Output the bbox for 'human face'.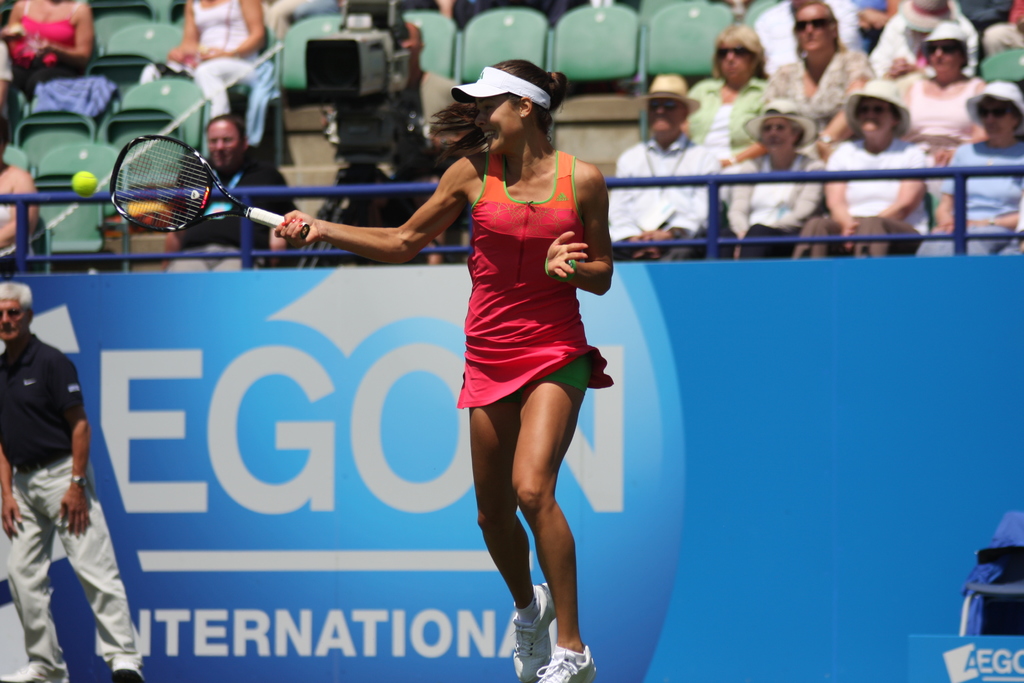
pyautogui.locateOnScreen(979, 95, 1011, 139).
